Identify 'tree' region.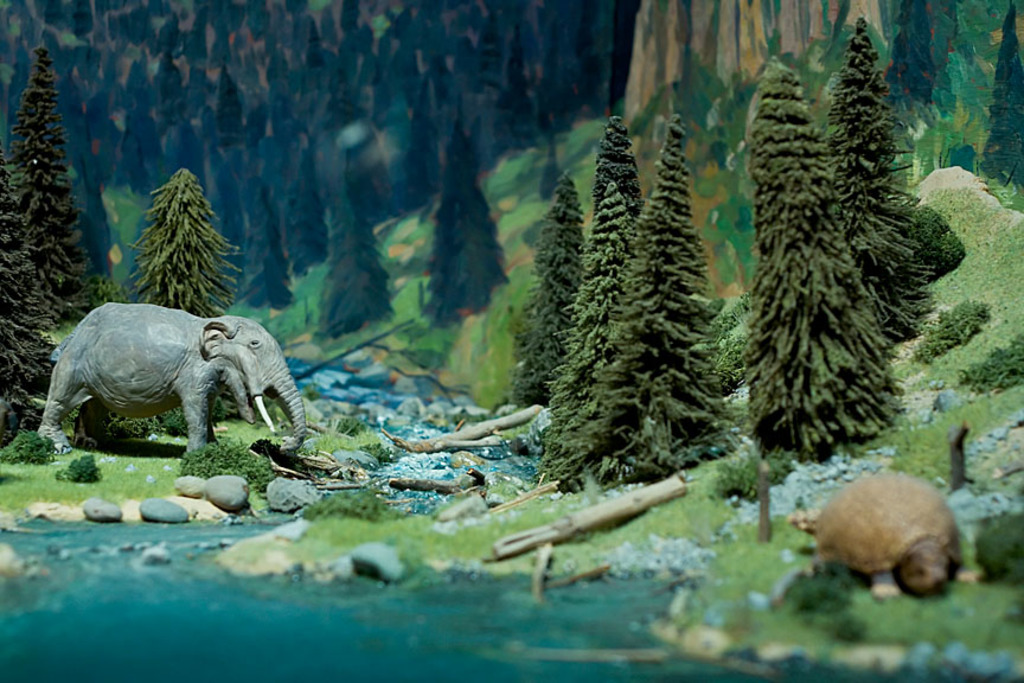
Region: <box>232,165,296,320</box>.
